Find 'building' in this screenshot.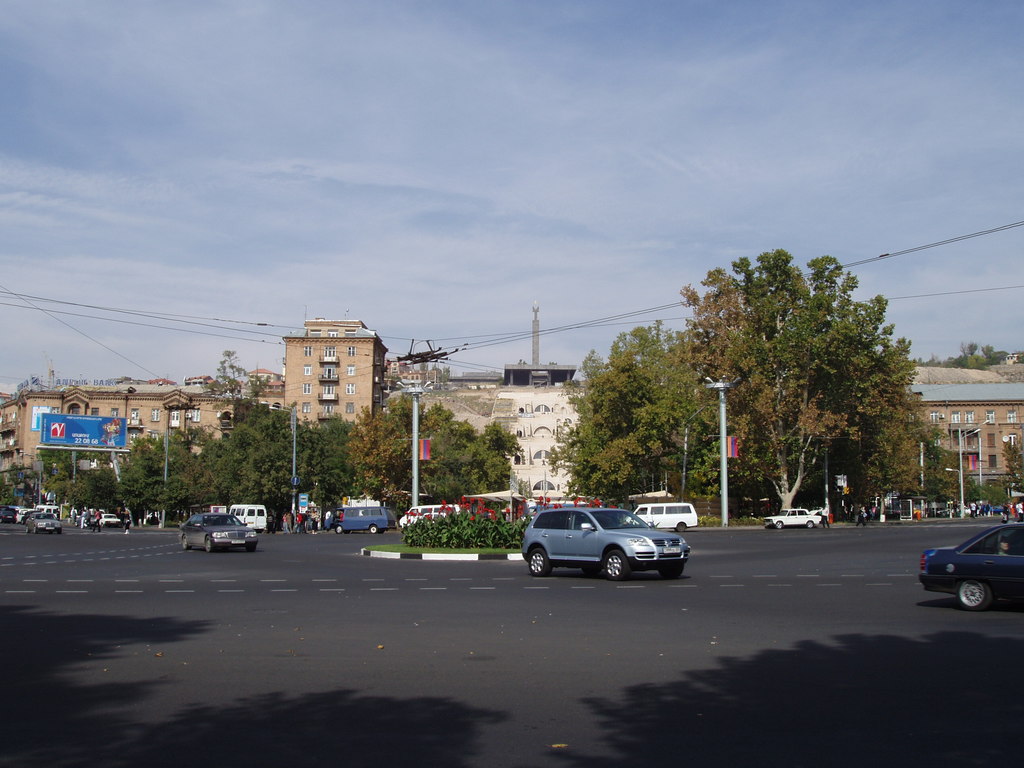
The bounding box for 'building' is [x1=2, y1=380, x2=236, y2=470].
